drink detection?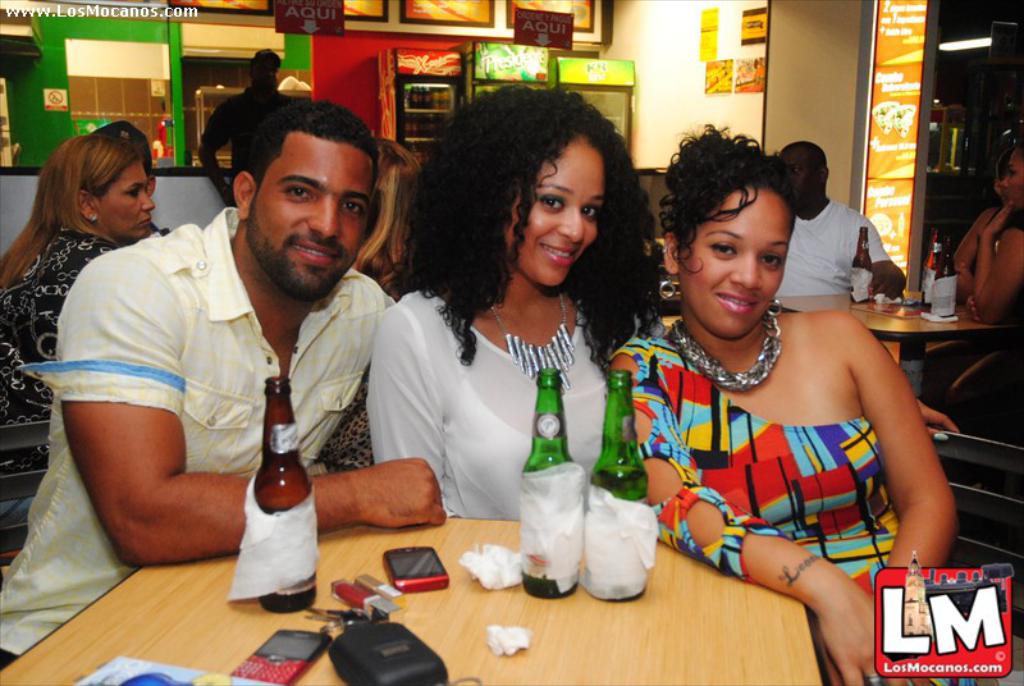
(589,467,649,599)
